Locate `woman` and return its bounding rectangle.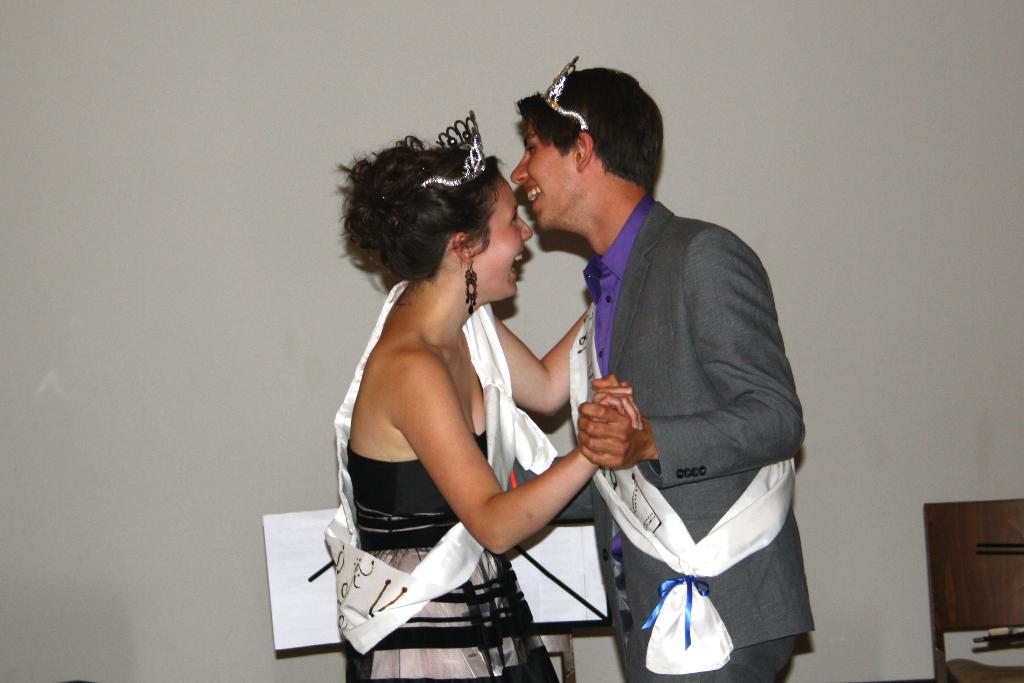
[312, 94, 569, 653].
